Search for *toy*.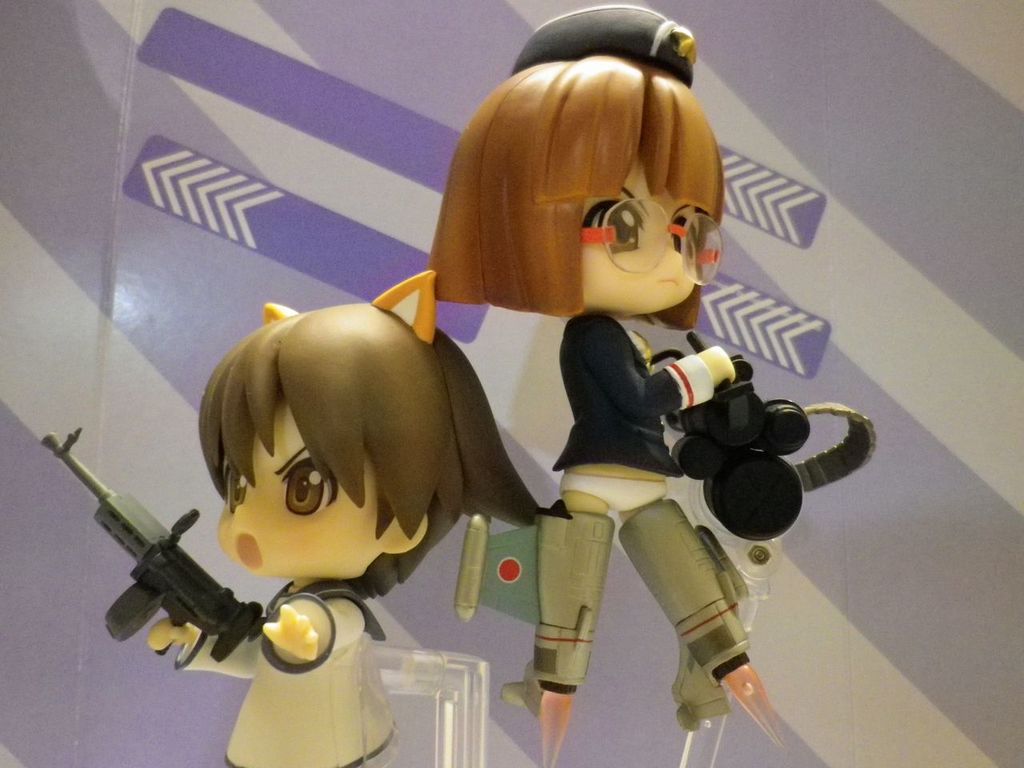
Found at (423,6,879,767).
